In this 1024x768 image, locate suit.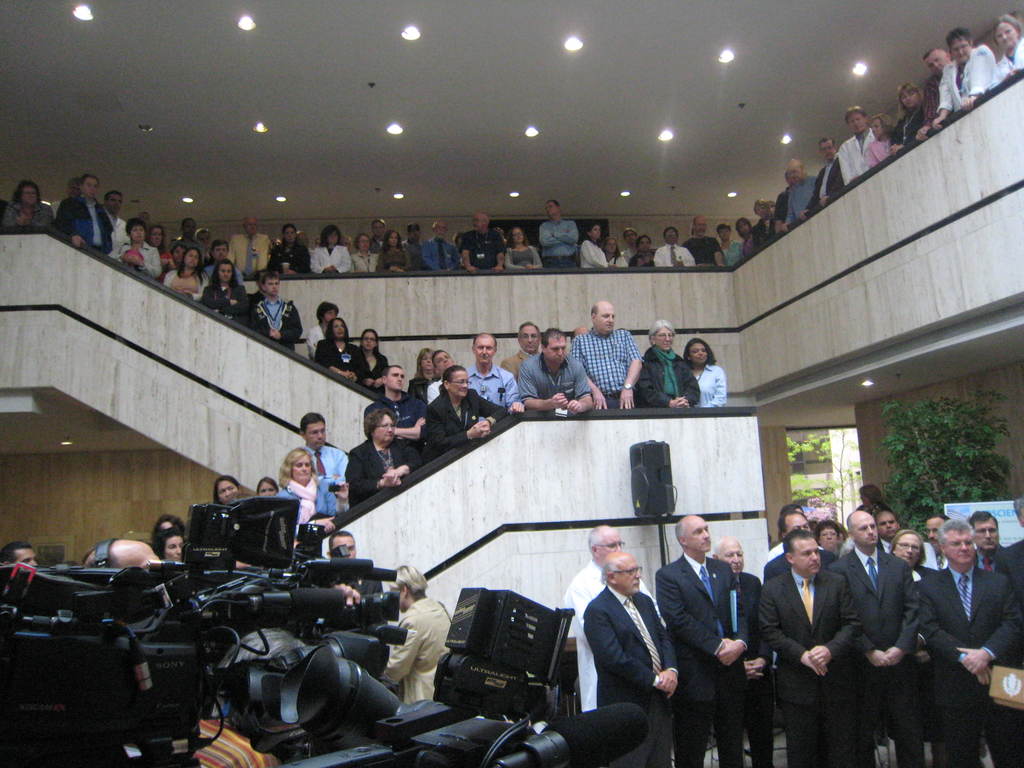
Bounding box: (left=362, top=343, right=390, bottom=397).
